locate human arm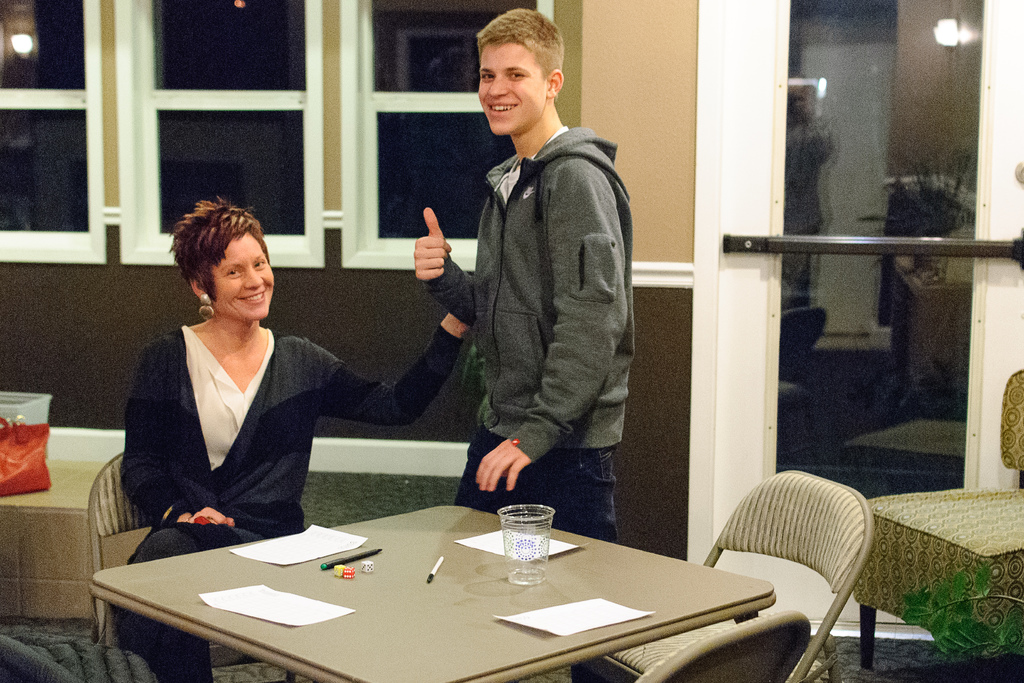
[120,331,243,533]
